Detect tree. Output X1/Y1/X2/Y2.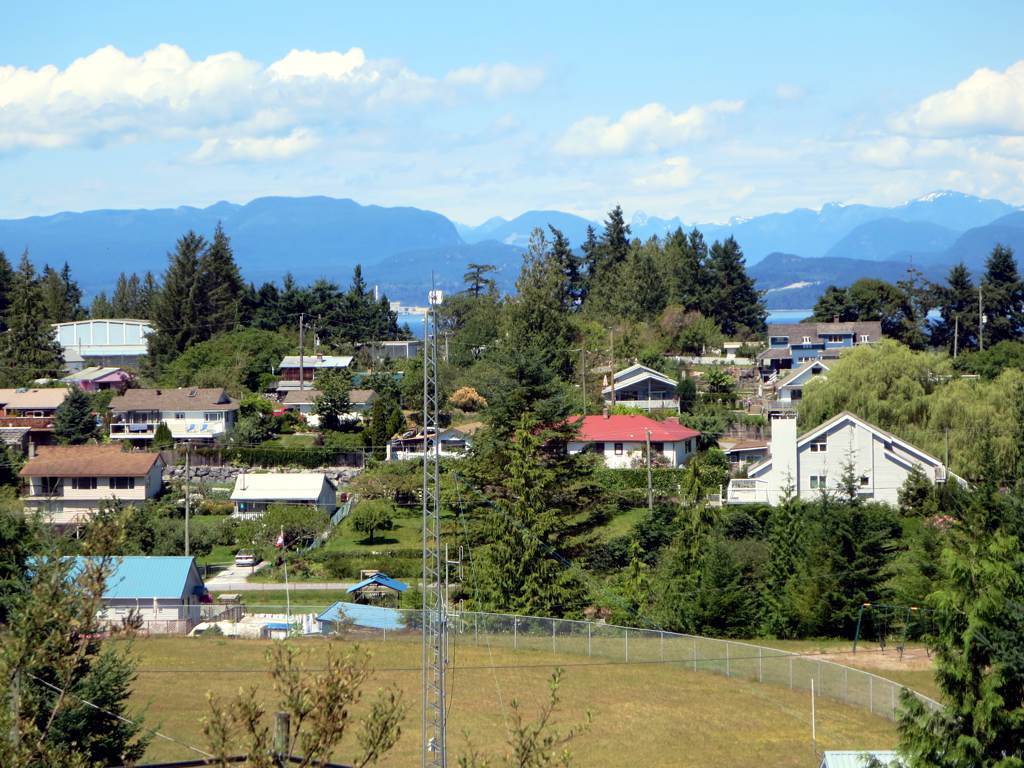
483/400/572/618.
